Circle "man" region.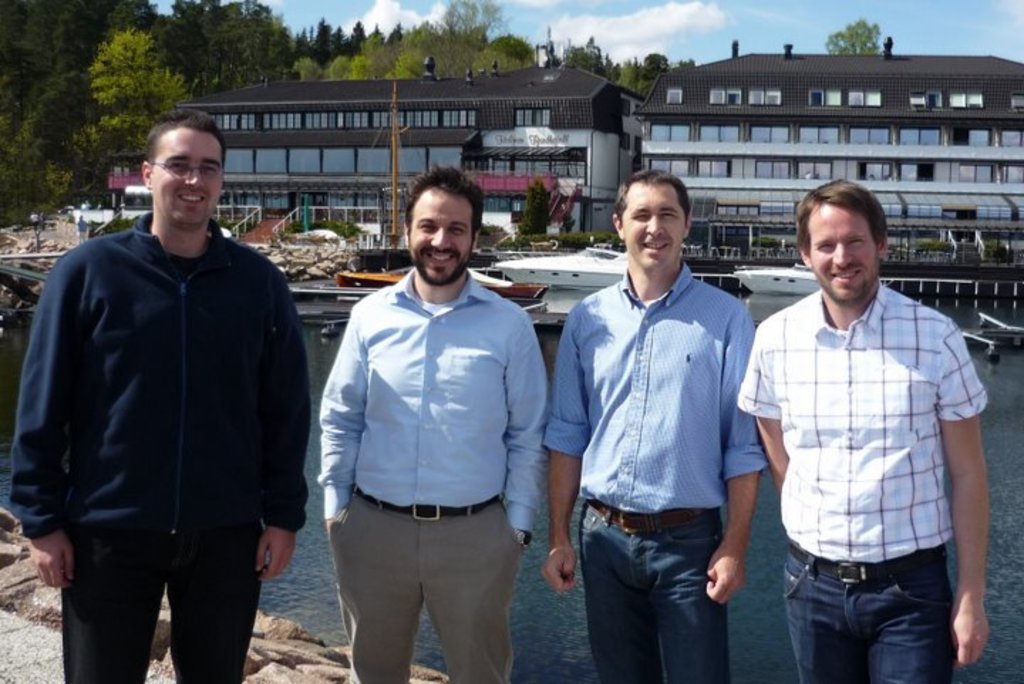
Region: <bbox>306, 161, 550, 683</bbox>.
